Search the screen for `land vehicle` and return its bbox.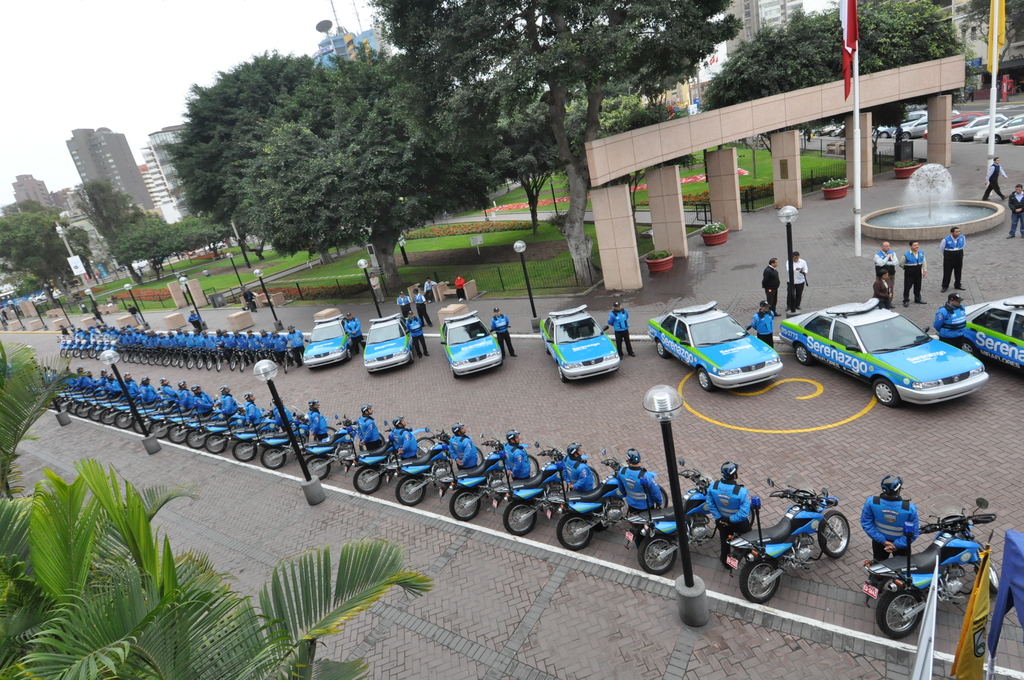
Found: [x1=860, y1=496, x2=1000, y2=641].
